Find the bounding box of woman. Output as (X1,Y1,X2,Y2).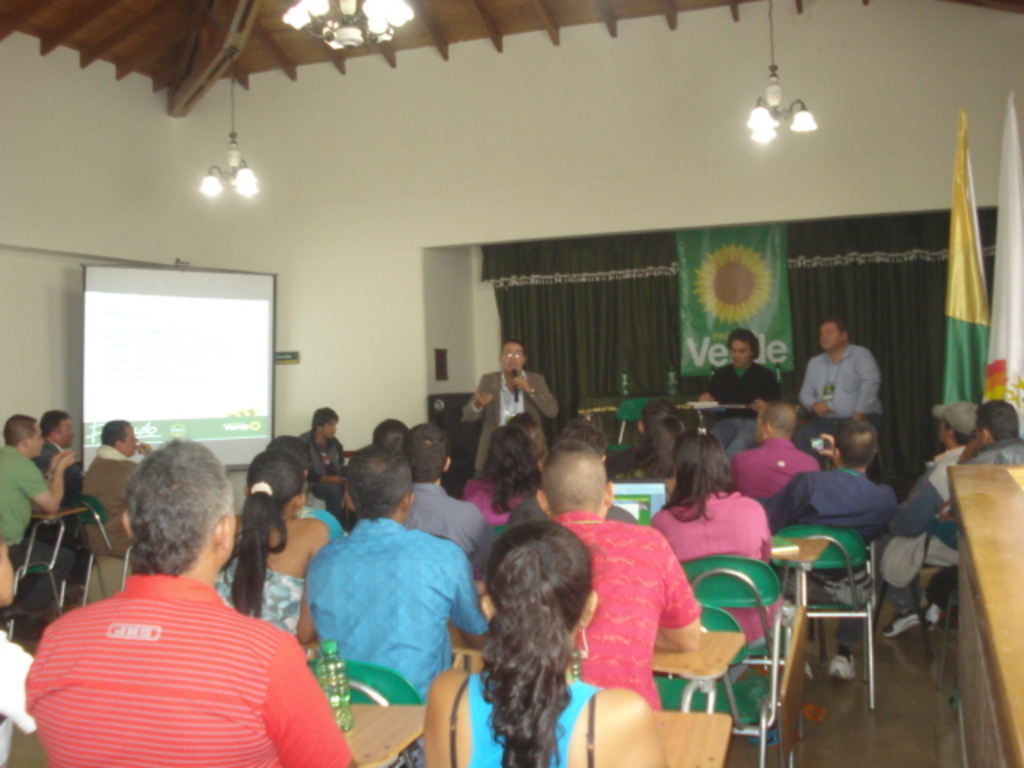
(462,430,550,520).
